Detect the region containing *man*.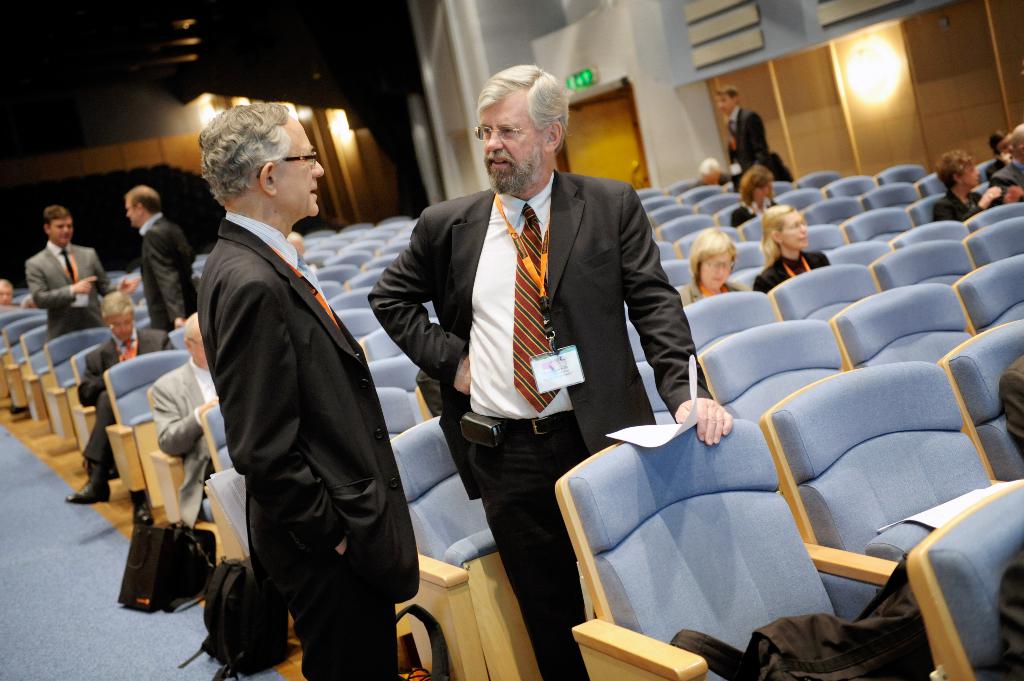
x1=24, y1=205, x2=139, y2=344.
